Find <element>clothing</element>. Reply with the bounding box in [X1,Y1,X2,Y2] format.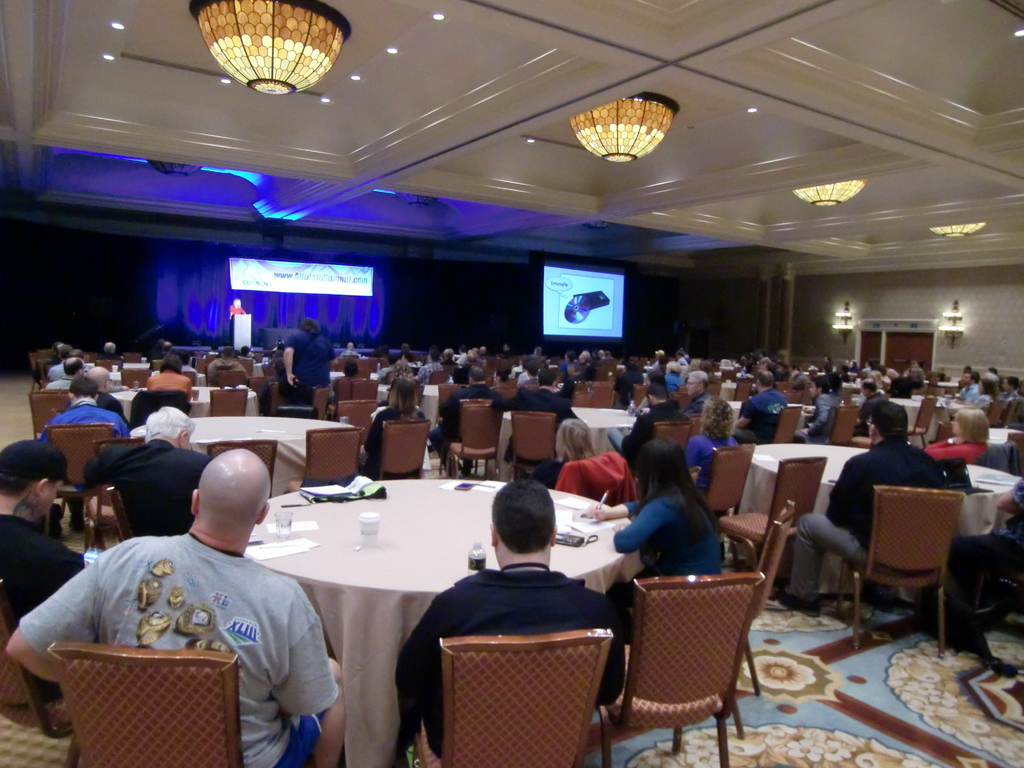
[394,572,625,767].
